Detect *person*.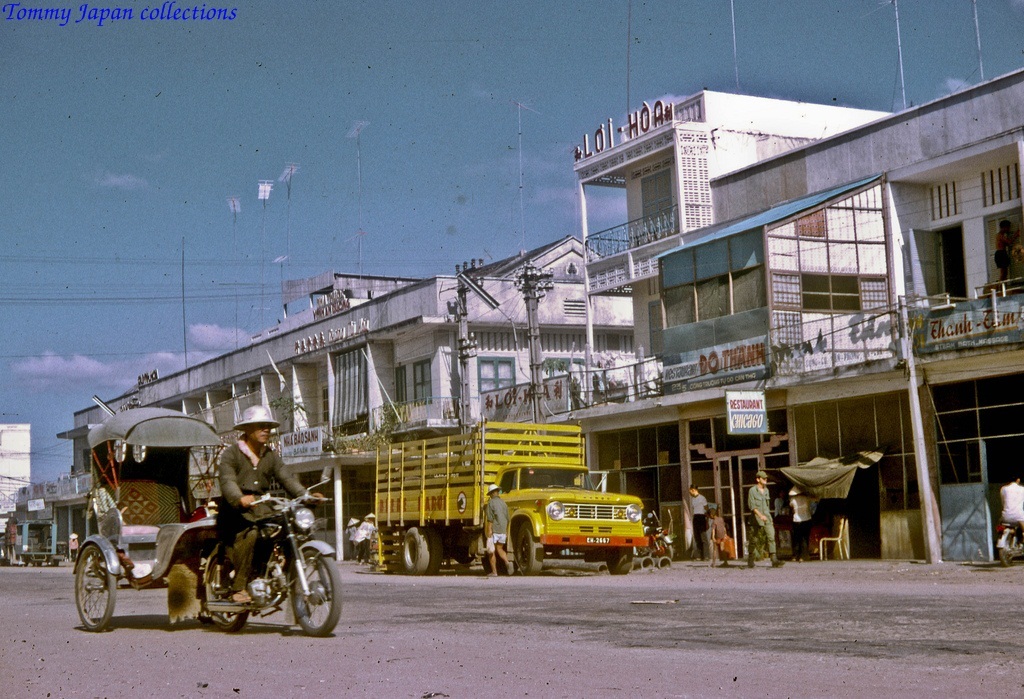
Detected at x1=688 y1=483 x2=709 y2=561.
